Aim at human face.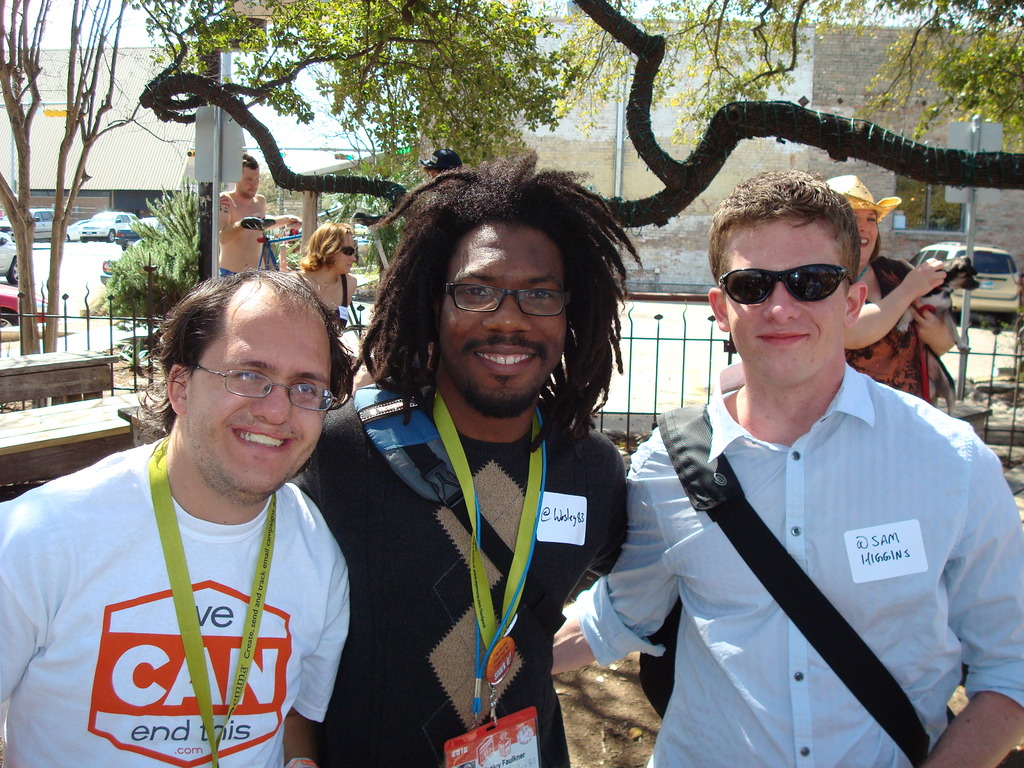
Aimed at {"left": 333, "top": 236, "right": 360, "bottom": 275}.
